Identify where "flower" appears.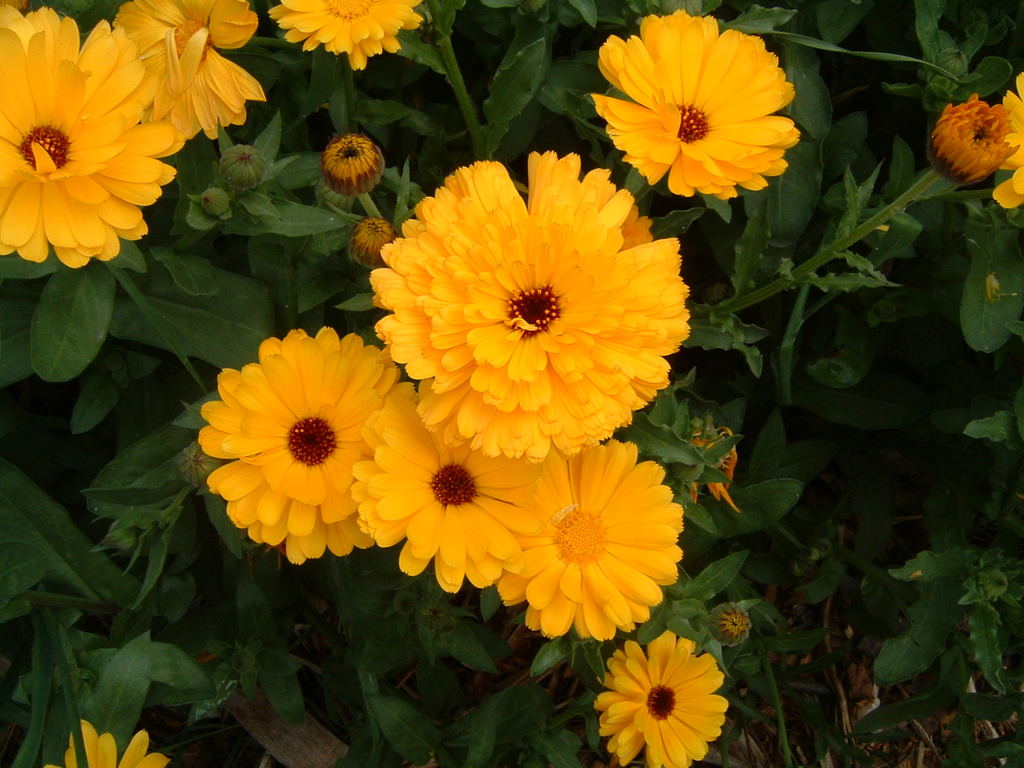
Appears at 712, 604, 748, 646.
